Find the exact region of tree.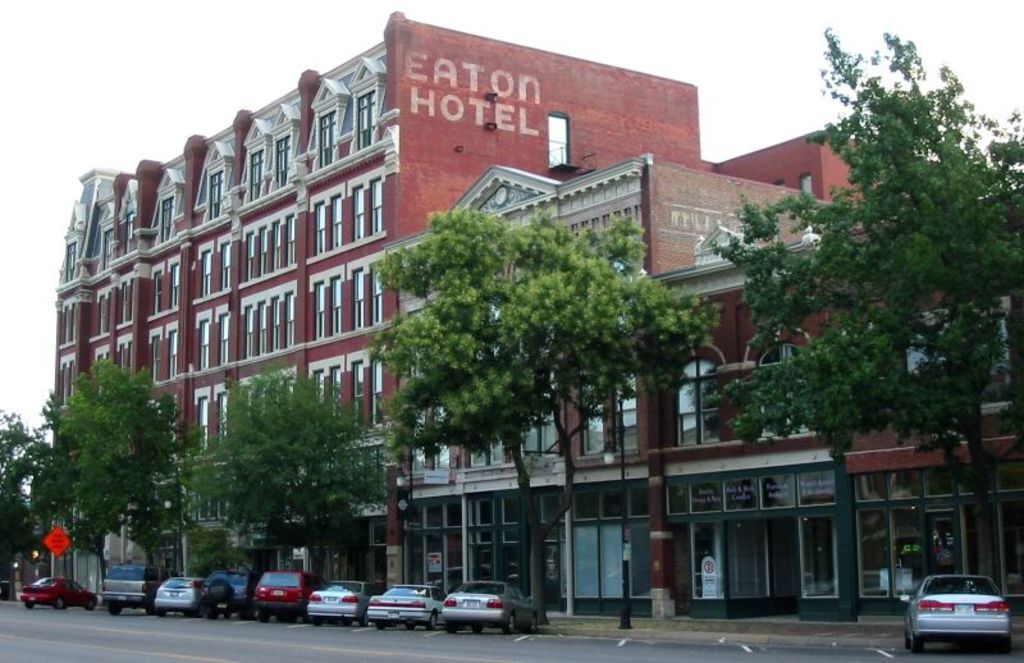
Exact region: [37,358,195,576].
